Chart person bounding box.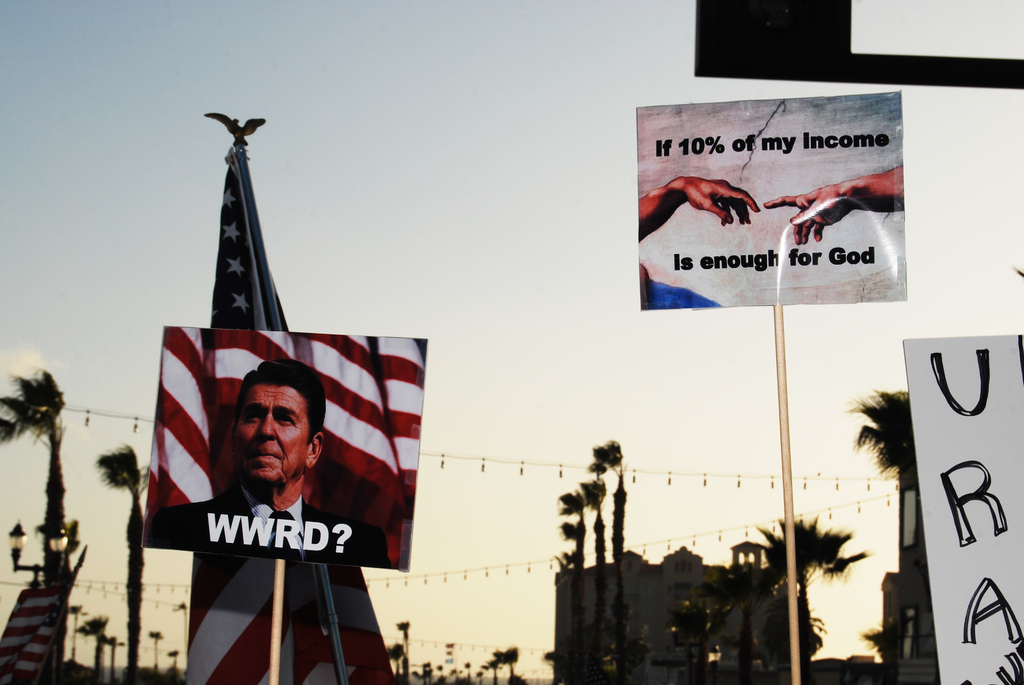
Charted: (764,164,904,242).
